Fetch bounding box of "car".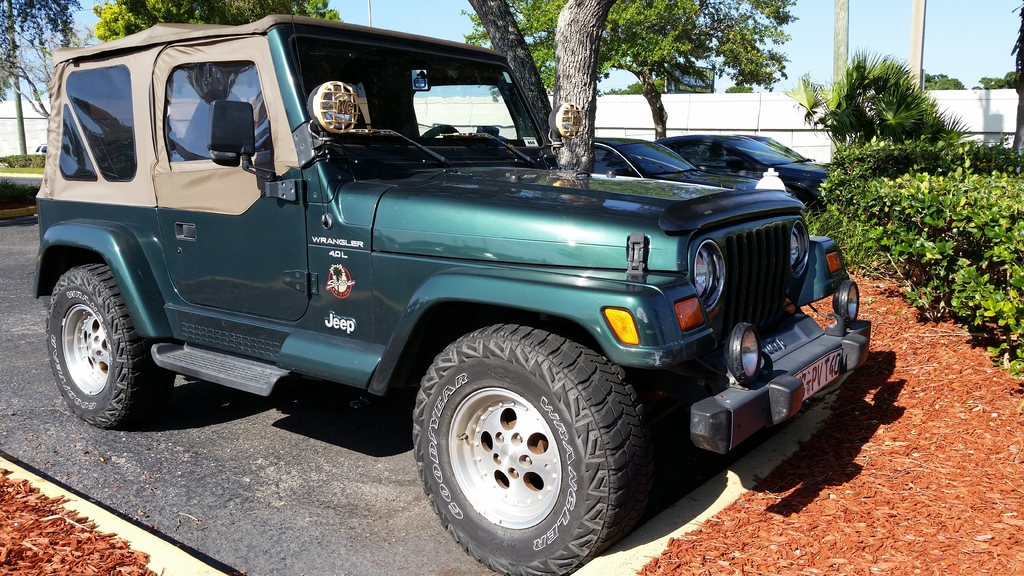
Bbox: BBox(656, 134, 834, 201).
